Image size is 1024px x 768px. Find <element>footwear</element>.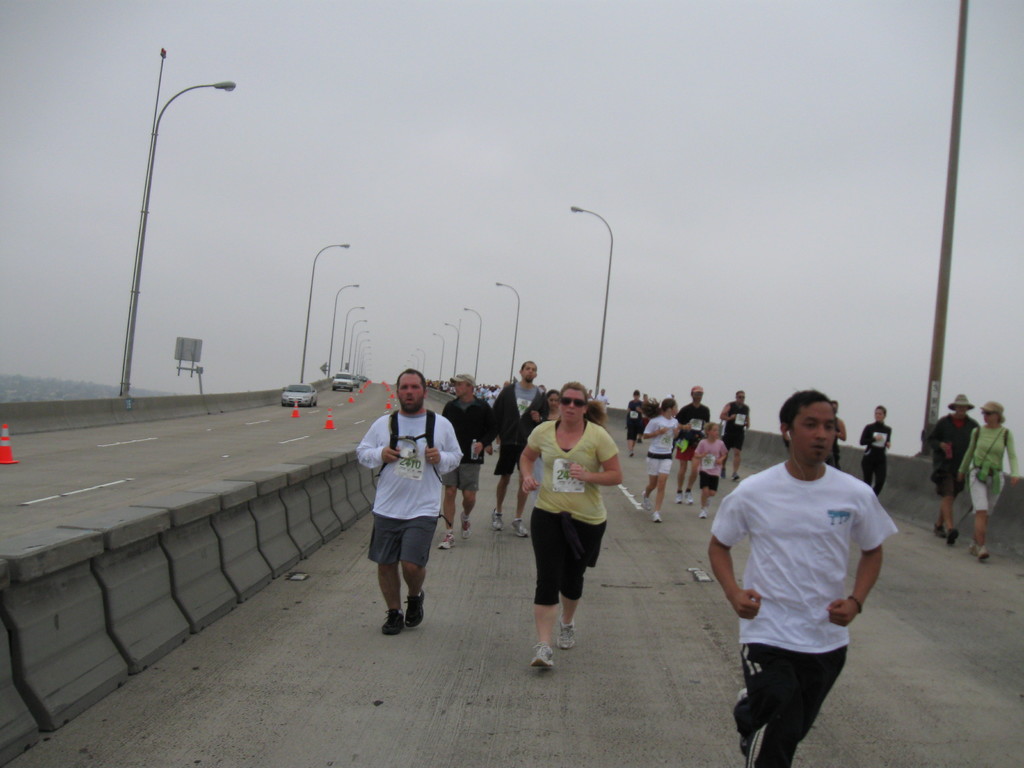
737/687/751/755.
